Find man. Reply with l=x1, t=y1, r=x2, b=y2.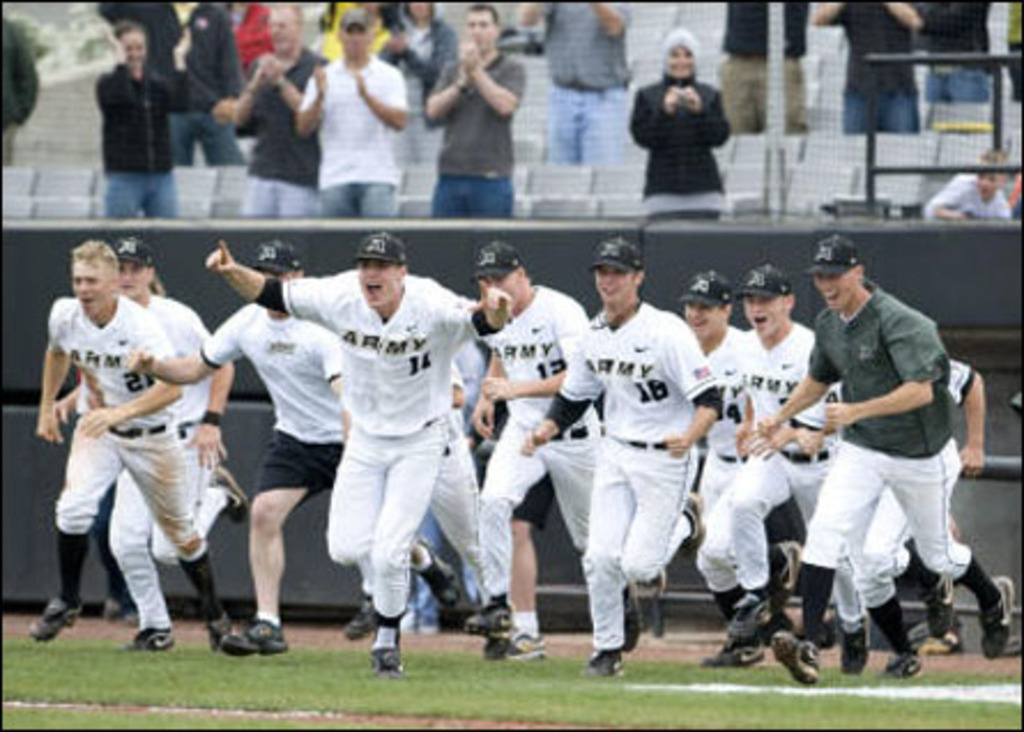
l=299, t=2, r=414, b=219.
